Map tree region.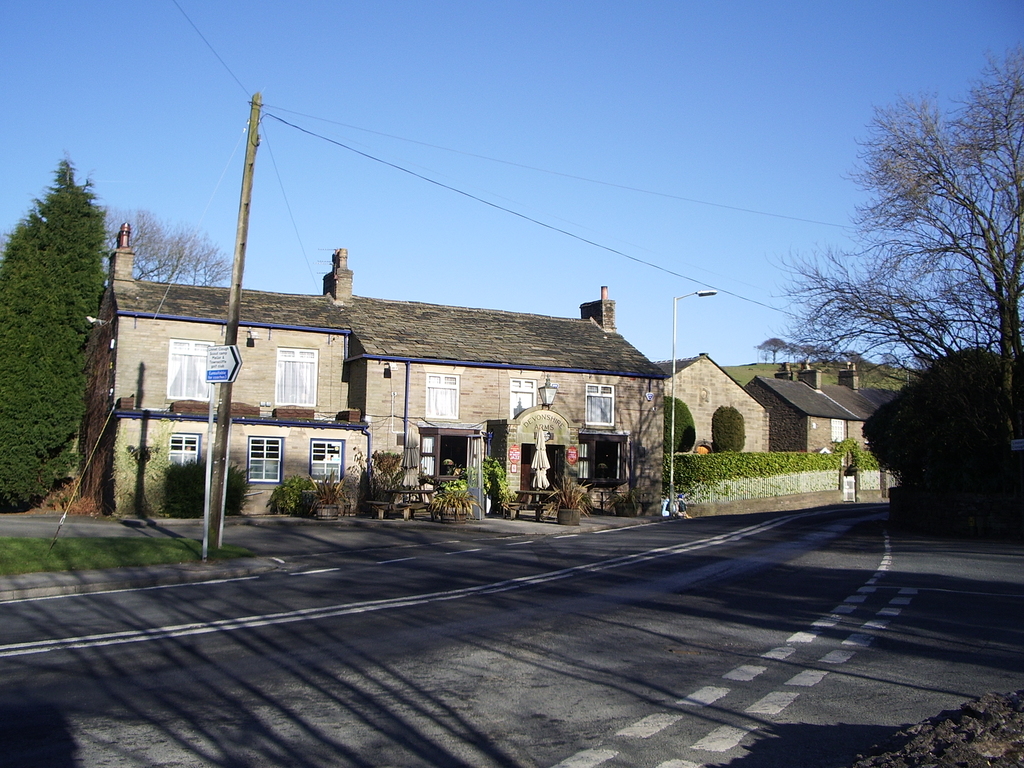
Mapped to [left=0, top=163, right=104, bottom=511].
